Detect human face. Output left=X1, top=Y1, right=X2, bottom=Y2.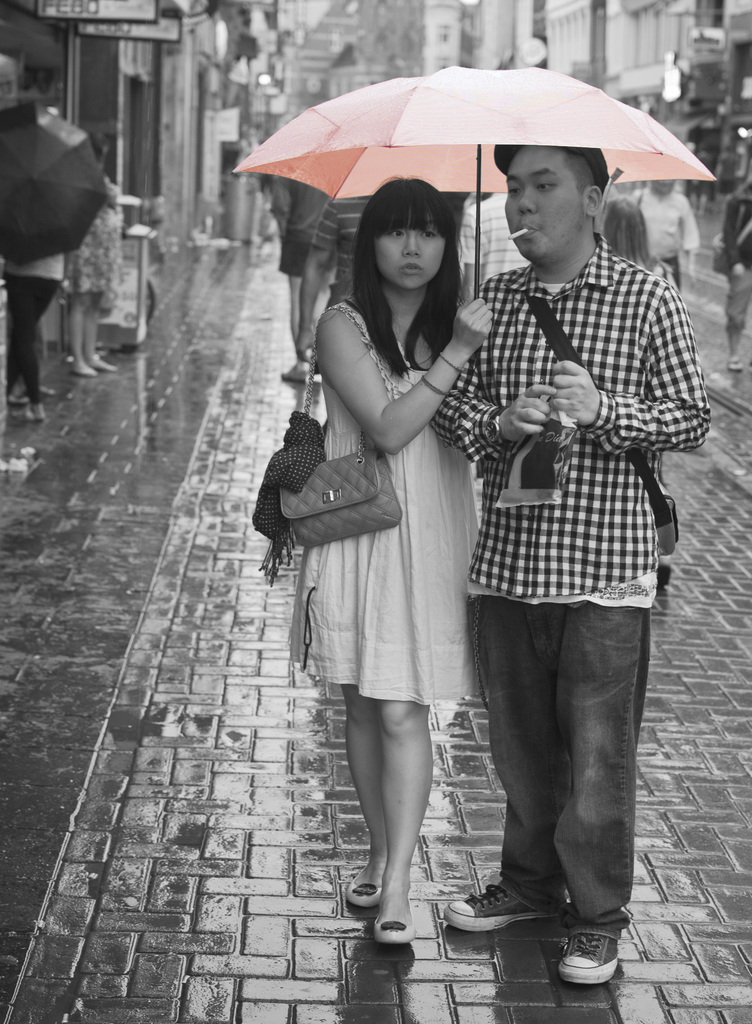
left=503, top=140, right=587, bottom=266.
